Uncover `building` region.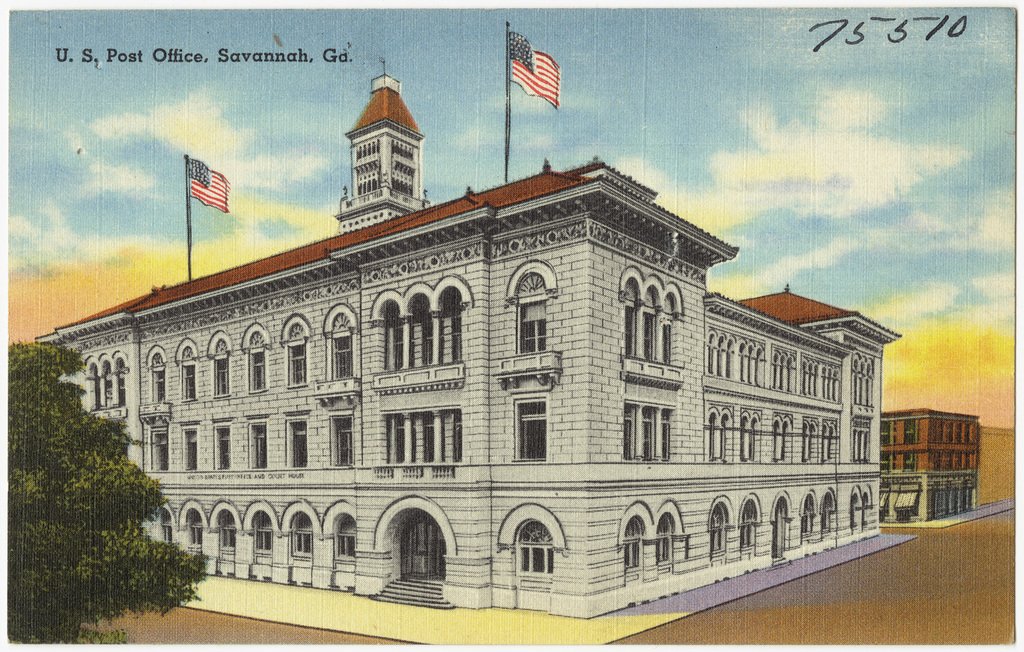
Uncovered: {"left": 879, "top": 404, "right": 978, "bottom": 525}.
